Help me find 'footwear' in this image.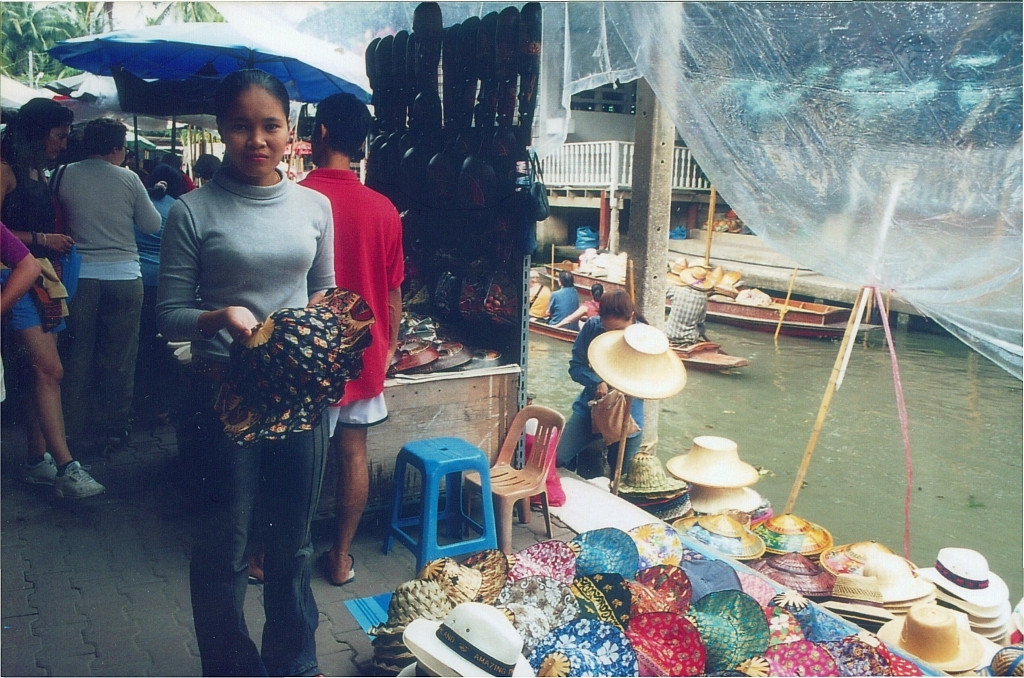
Found it: 341,557,363,583.
